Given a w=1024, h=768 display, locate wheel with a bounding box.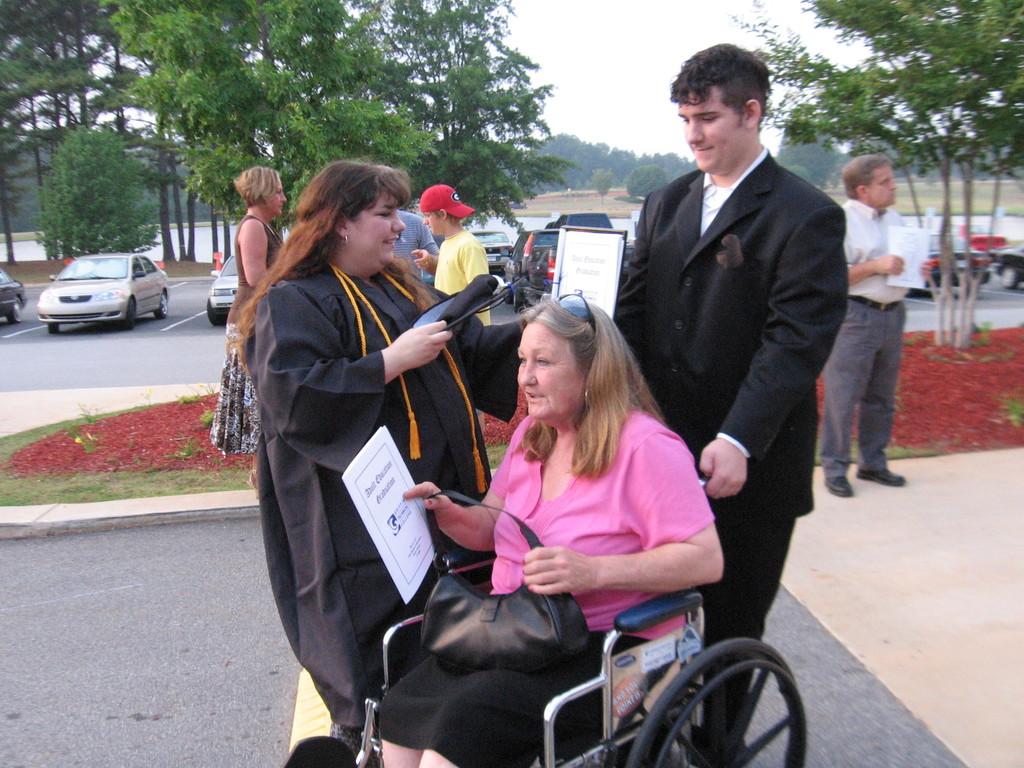
Located: box=[44, 322, 58, 332].
